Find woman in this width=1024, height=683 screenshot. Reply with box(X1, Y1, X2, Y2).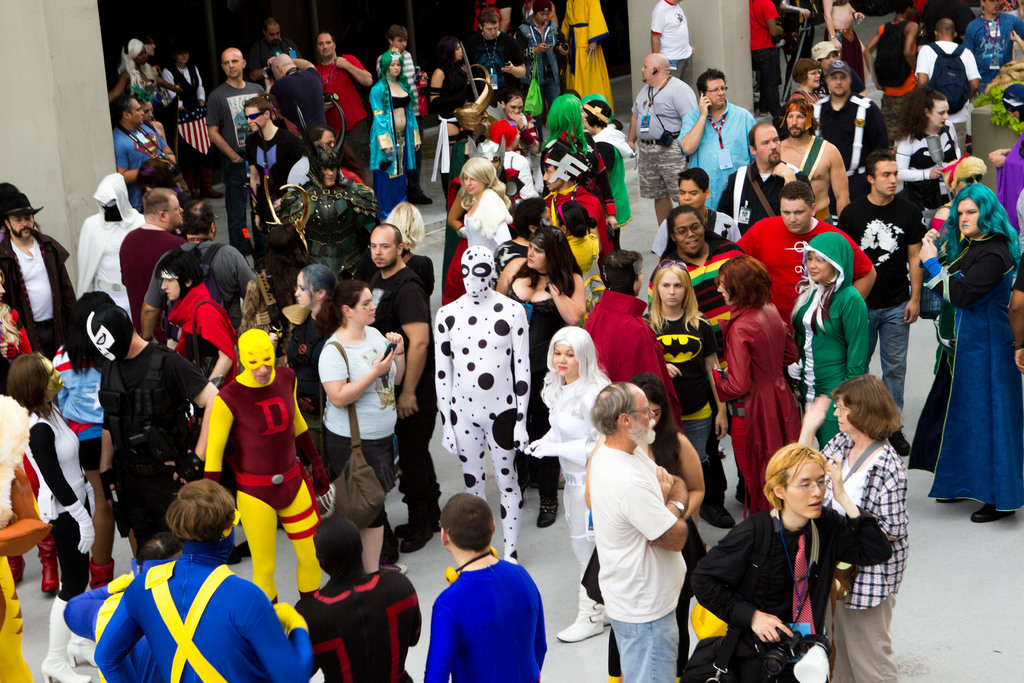
box(319, 279, 416, 573).
